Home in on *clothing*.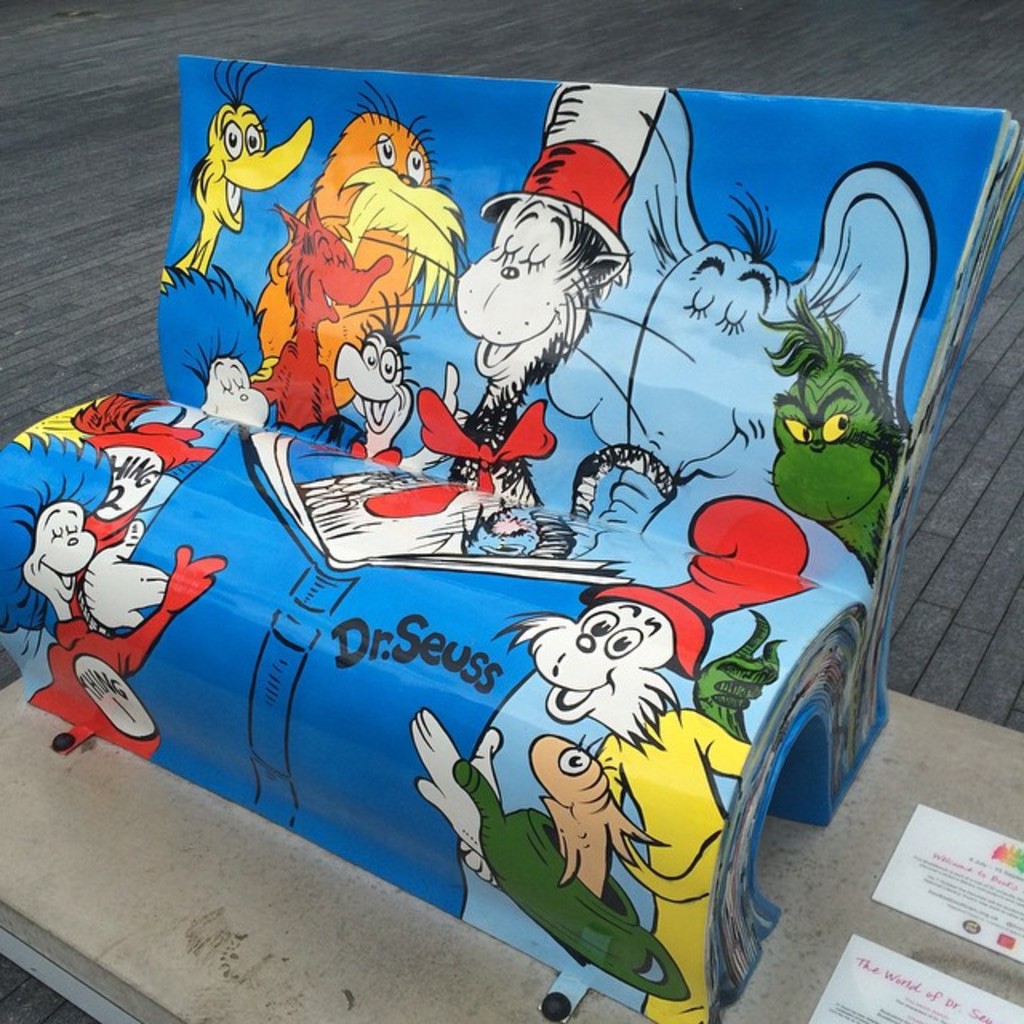
Homed in at bbox=[595, 712, 750, 1022].
